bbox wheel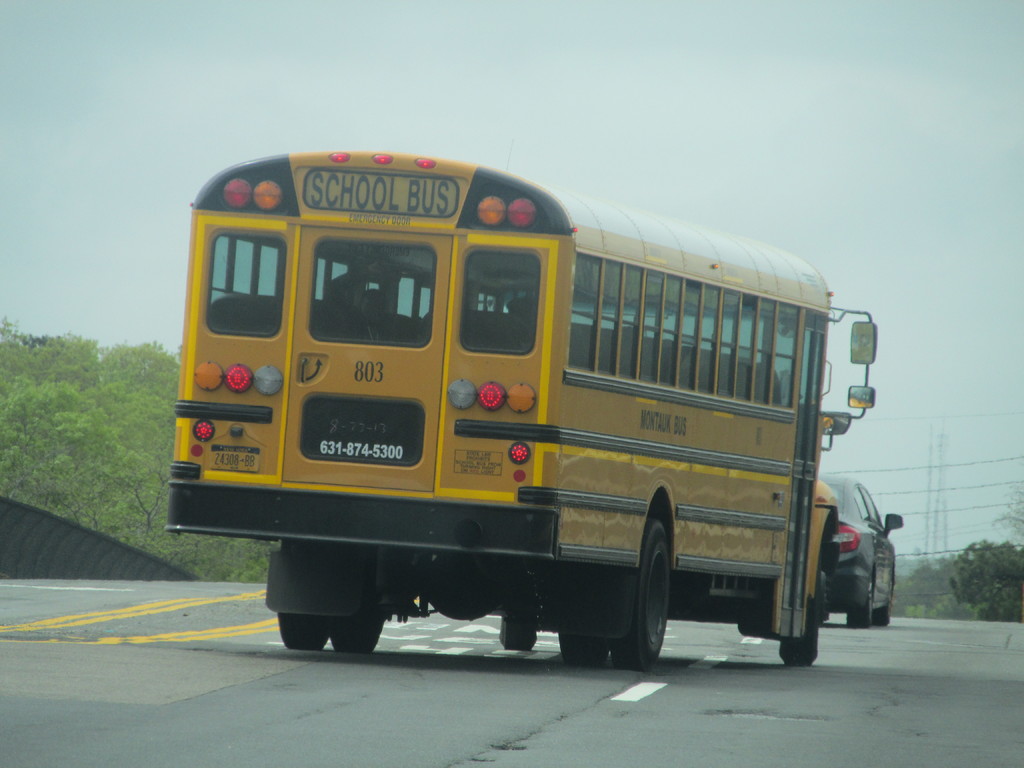
{"x1": 844, "y1": 569, "x2": 873, "y2": 627}
